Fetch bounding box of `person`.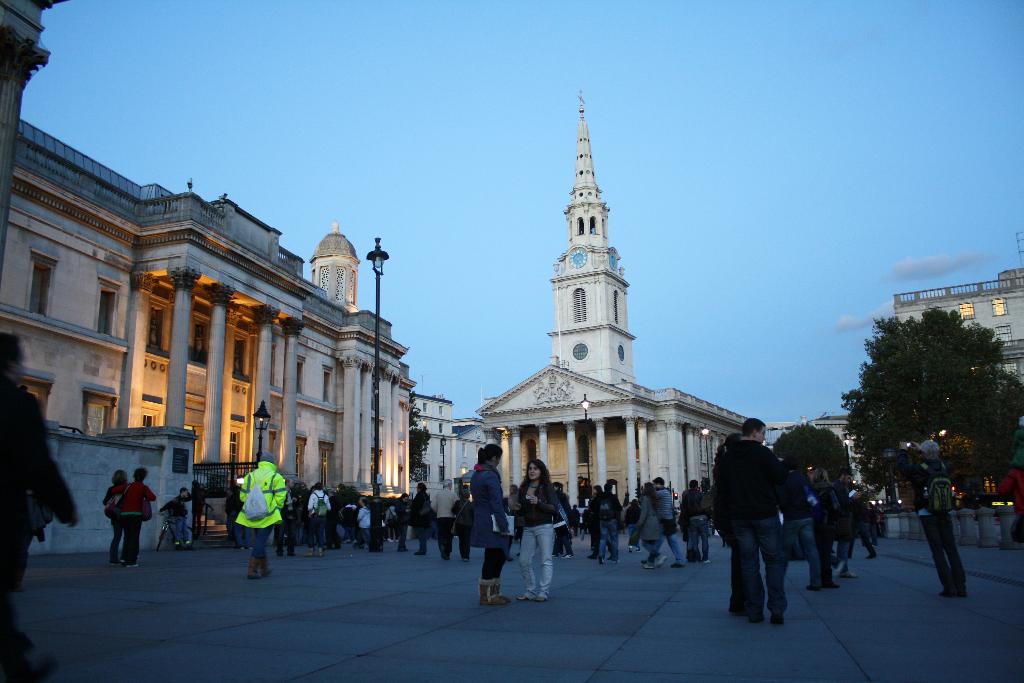
Bbox: [x1=713, y1=416, x2=786, y2=625].
